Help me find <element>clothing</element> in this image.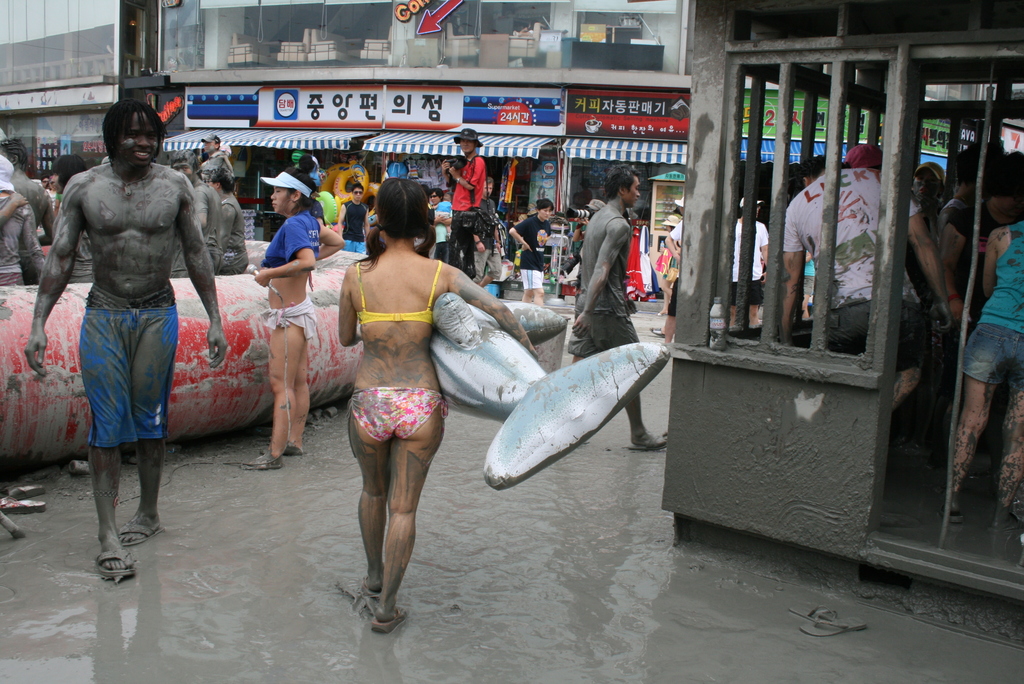
Found it: [left=75, top=309, right=175, bottom=443].
